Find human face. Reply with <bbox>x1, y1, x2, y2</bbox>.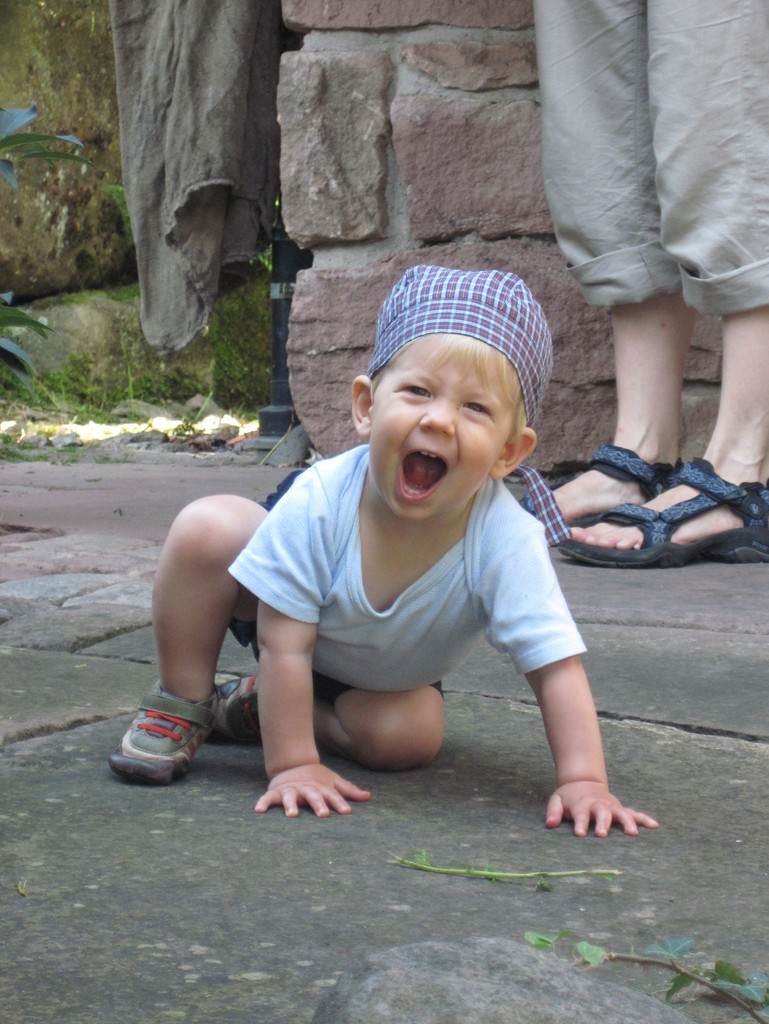
<bbox>367, 335, 514, 521</bbox>.
